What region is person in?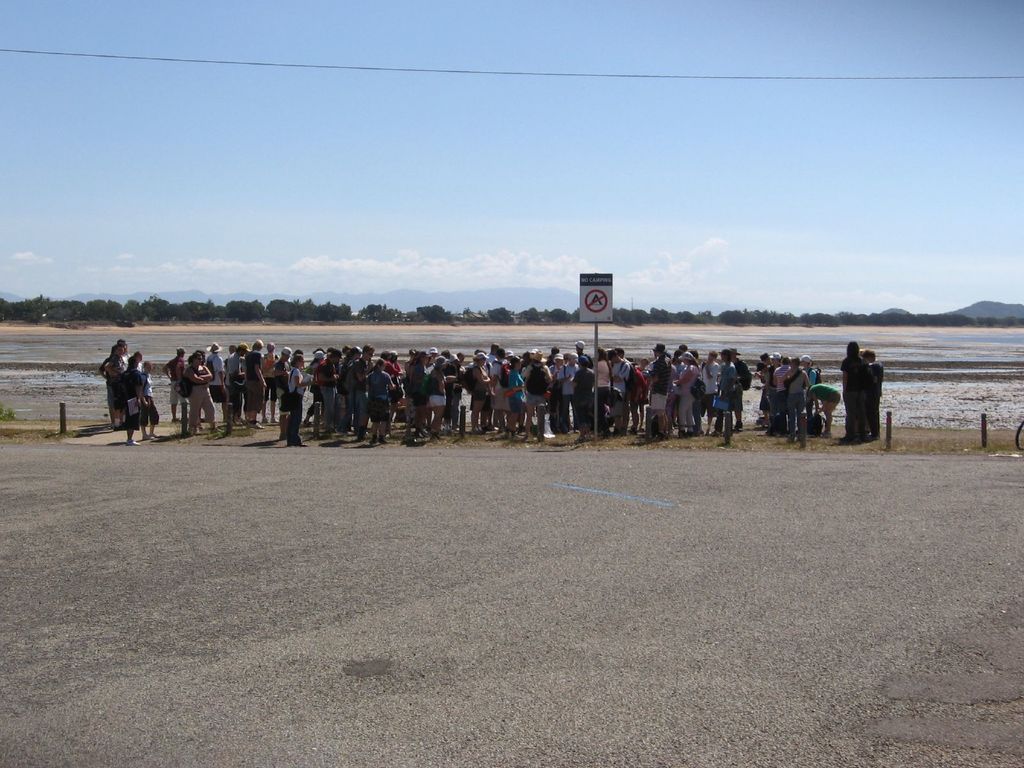
locate(160, 347, 187, 422).
